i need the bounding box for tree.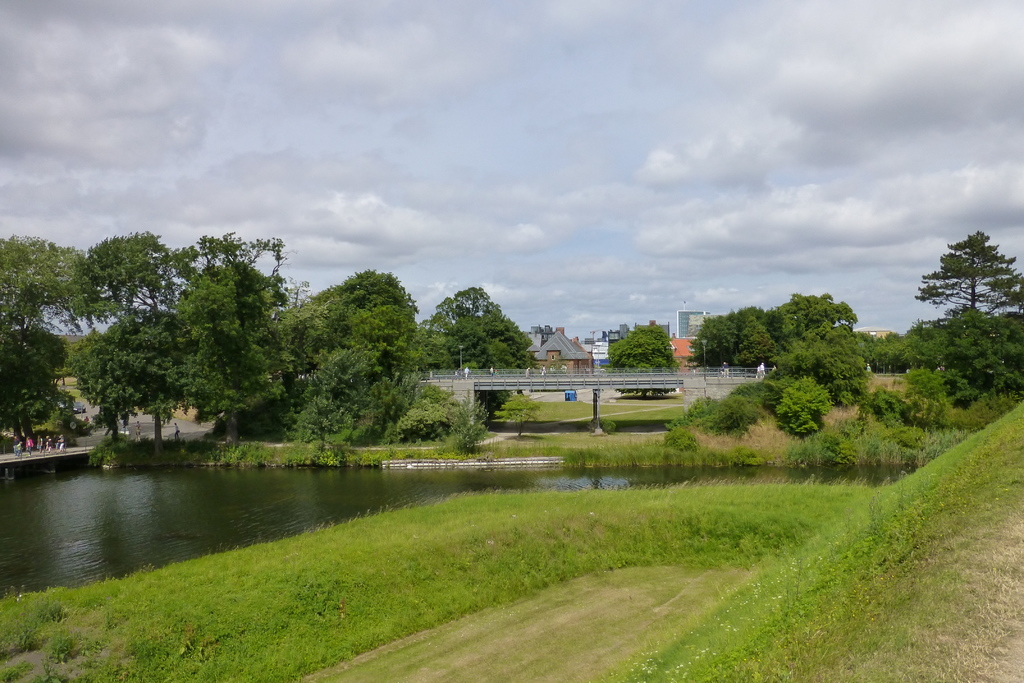
Here it is: x1=607 y1=324 x2=691 y2=395.
